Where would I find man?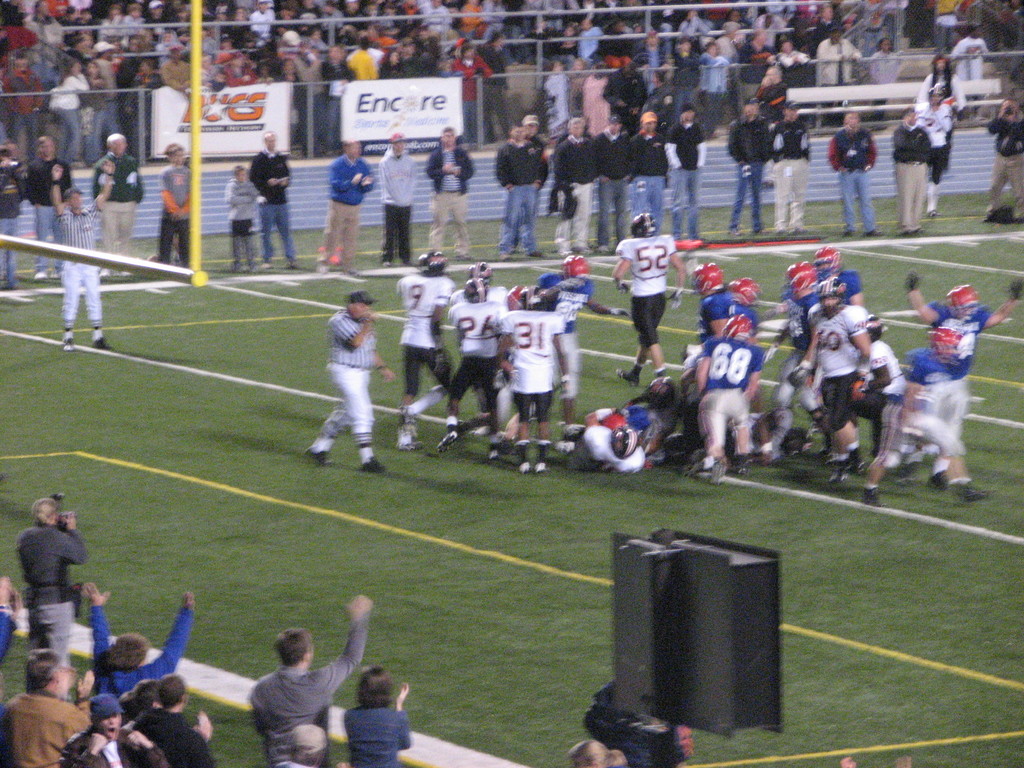
At {"x1": 826, "y1": 108, "x2": 881, "y2": 240}.
